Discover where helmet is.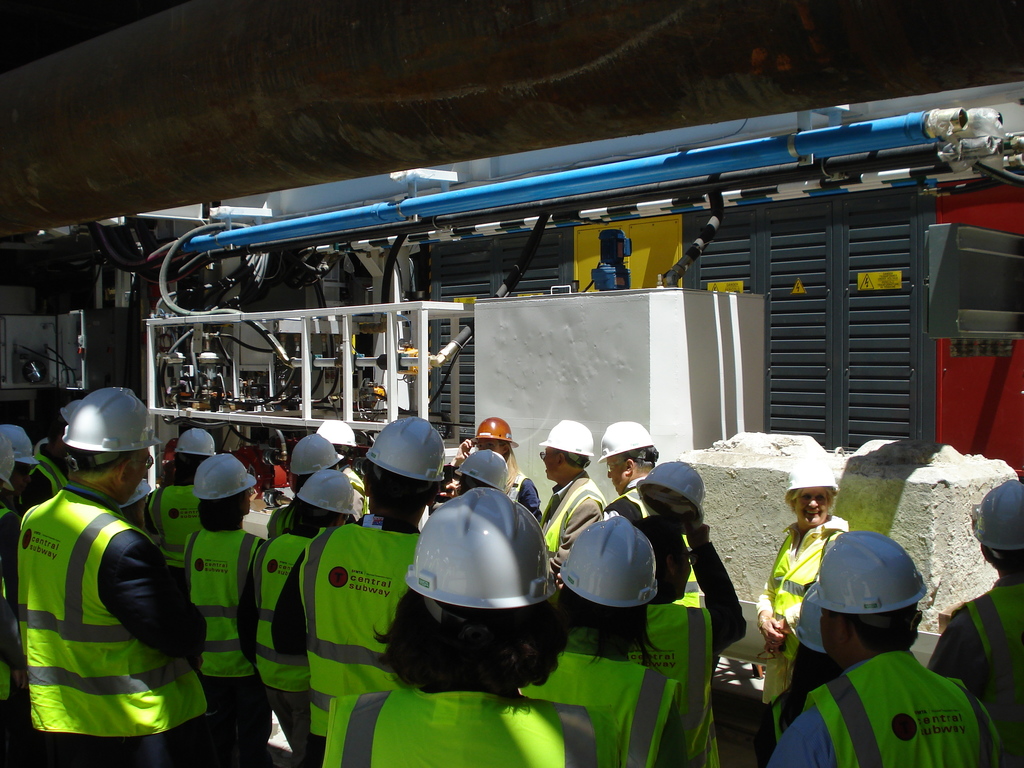
Discovered at [413,492,556,687].
